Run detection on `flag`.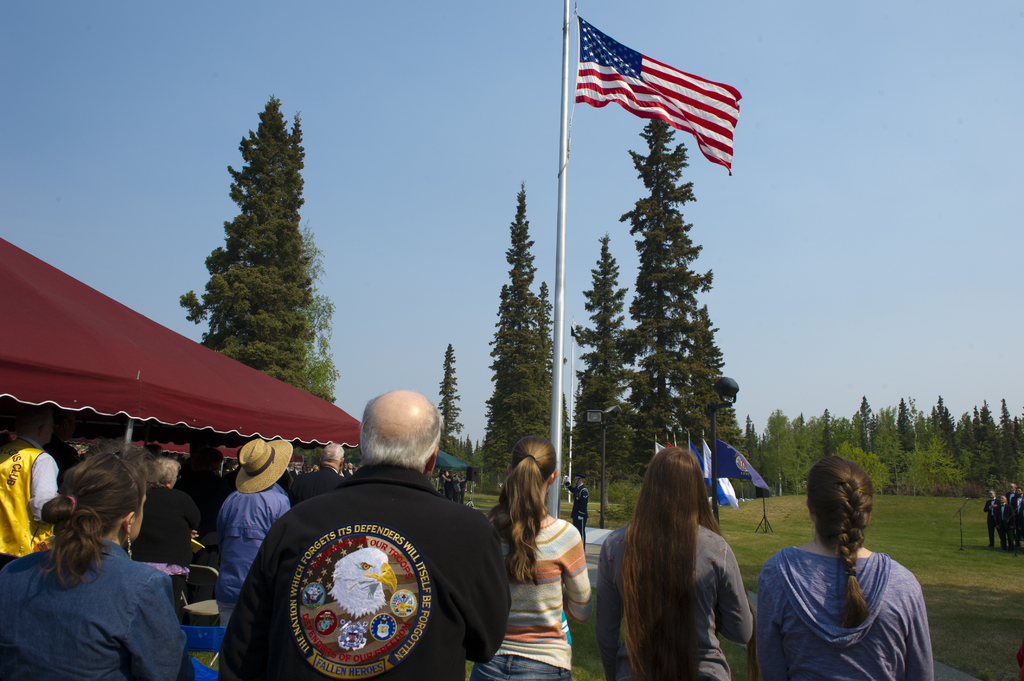
Result: [left=693, top=443, right=706, bottom=485].
